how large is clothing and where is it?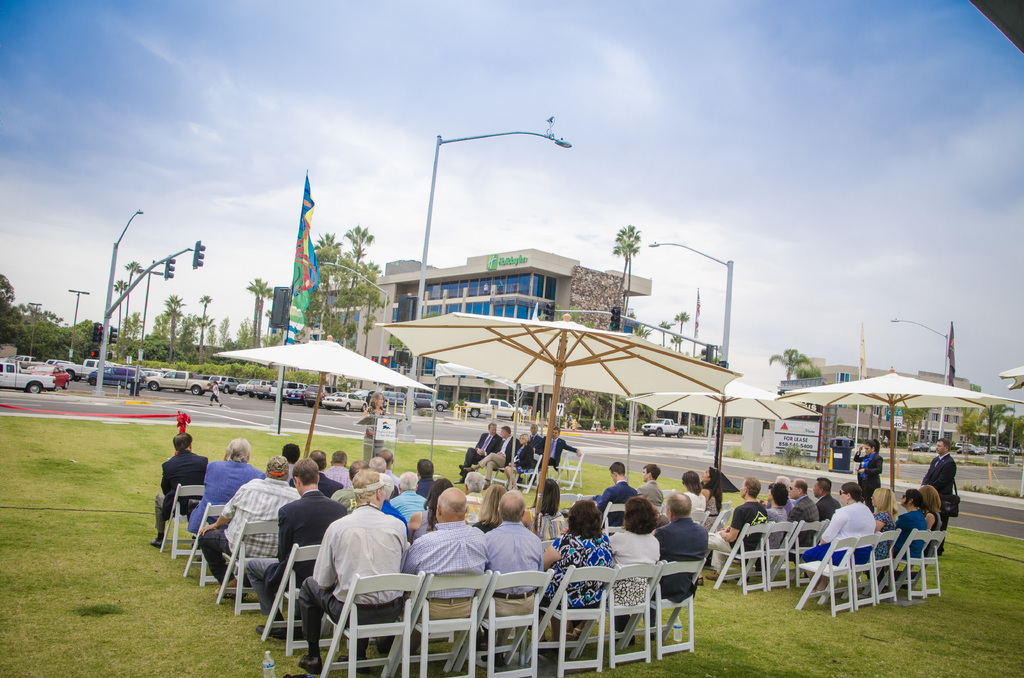
Bounding box: rect(305, 507, 403, 624).
